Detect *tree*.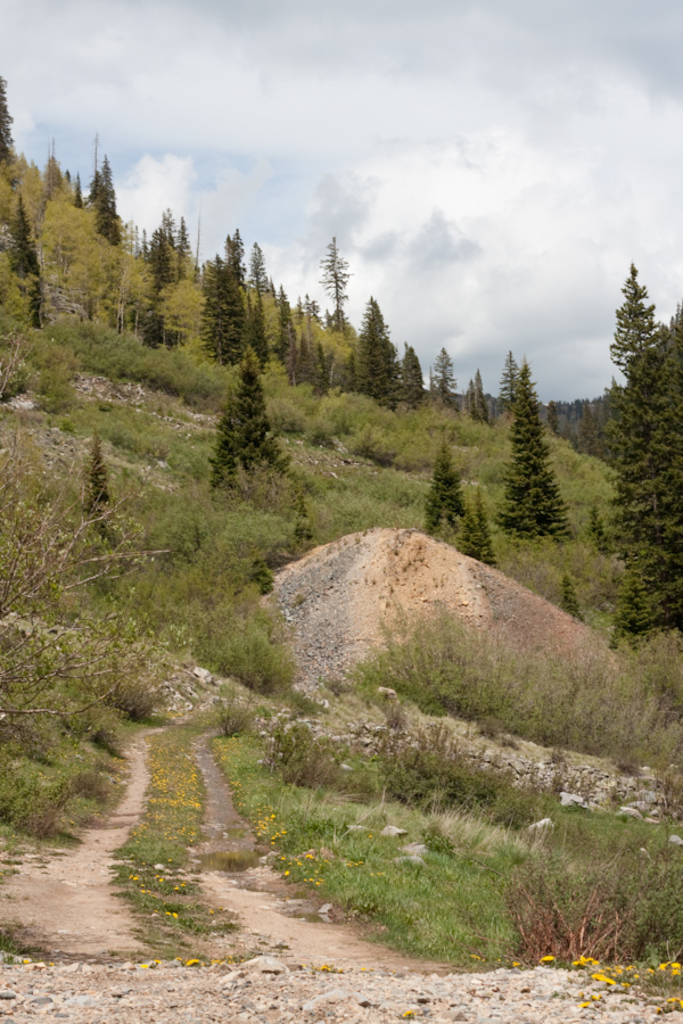
Detected at <box>316,230,360,330</box>.
